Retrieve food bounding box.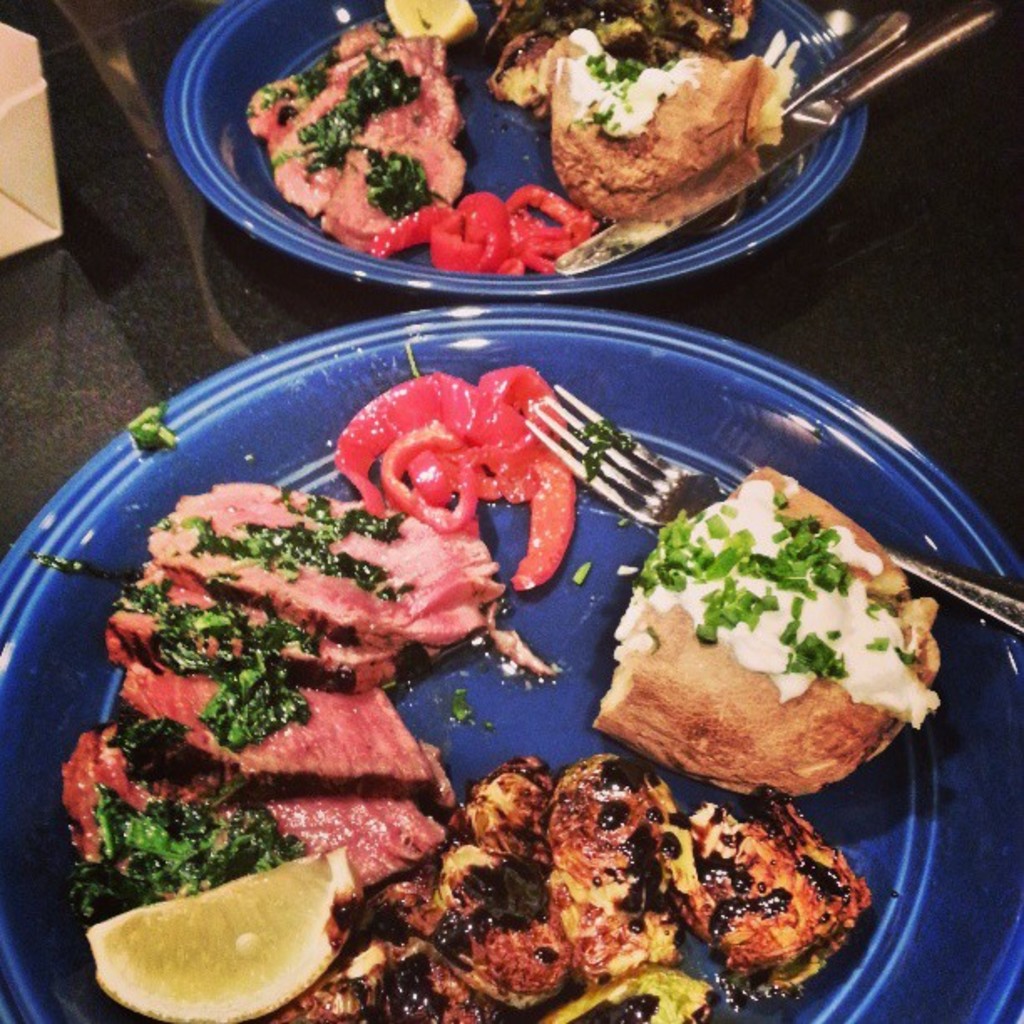
Bounding box: locate(321, 366, 604, 609).
